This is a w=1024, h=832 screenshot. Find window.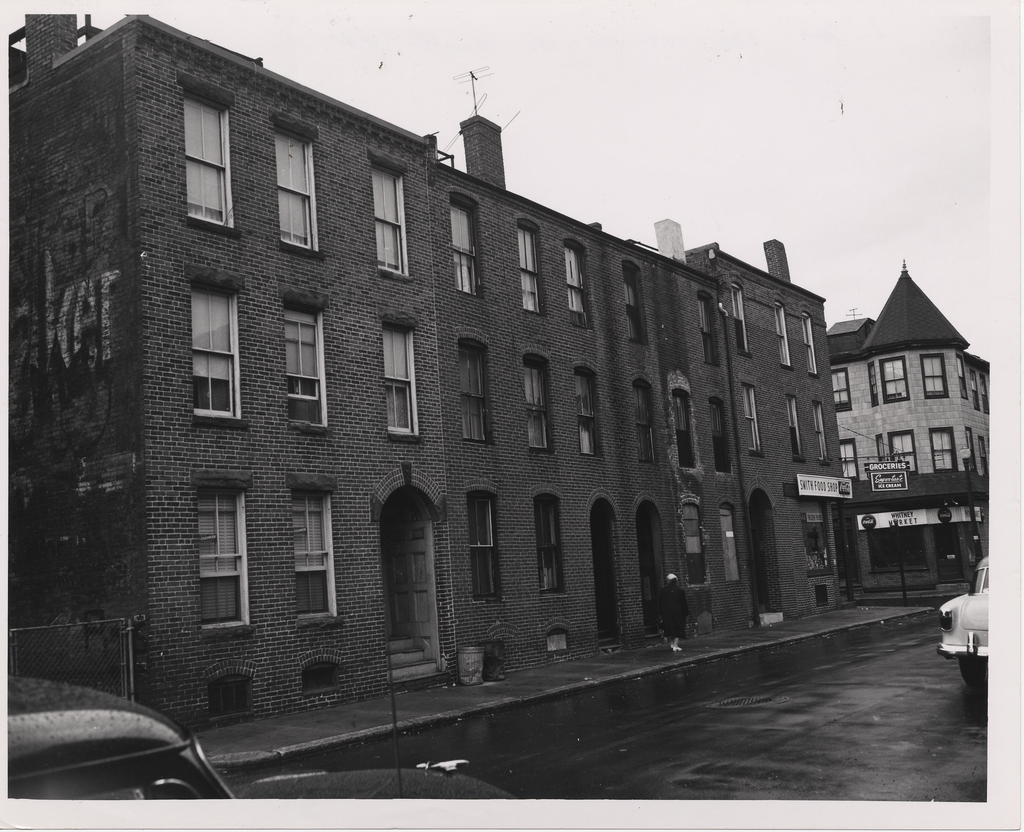
Bounding box: 831 368 854 415.
